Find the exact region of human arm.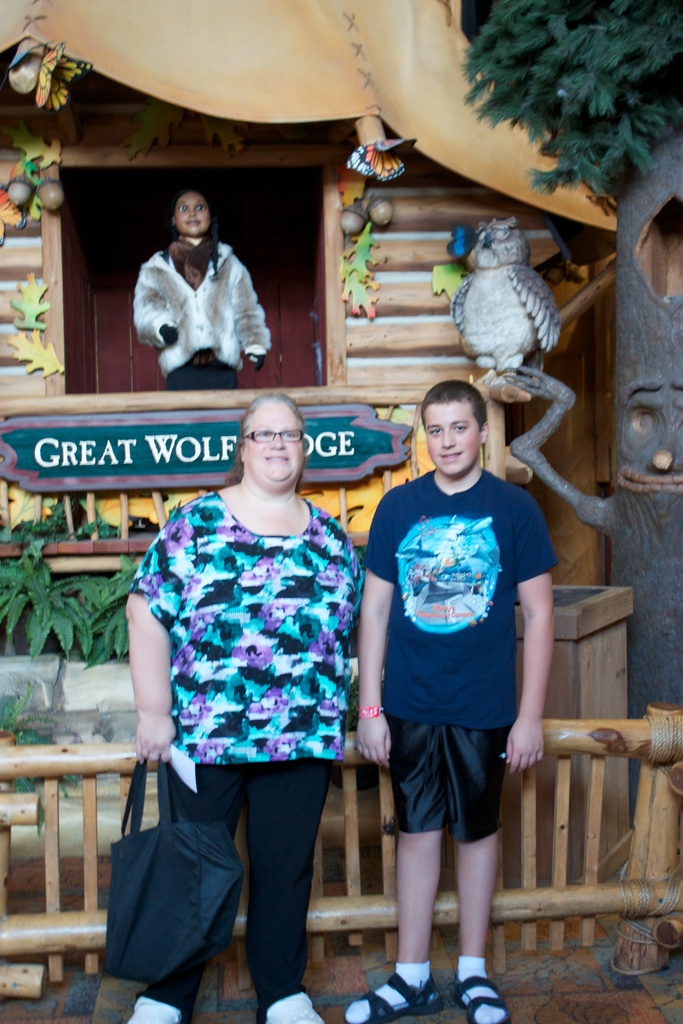
Exact region: [left=122, top=532, right=191, bottom=776].
